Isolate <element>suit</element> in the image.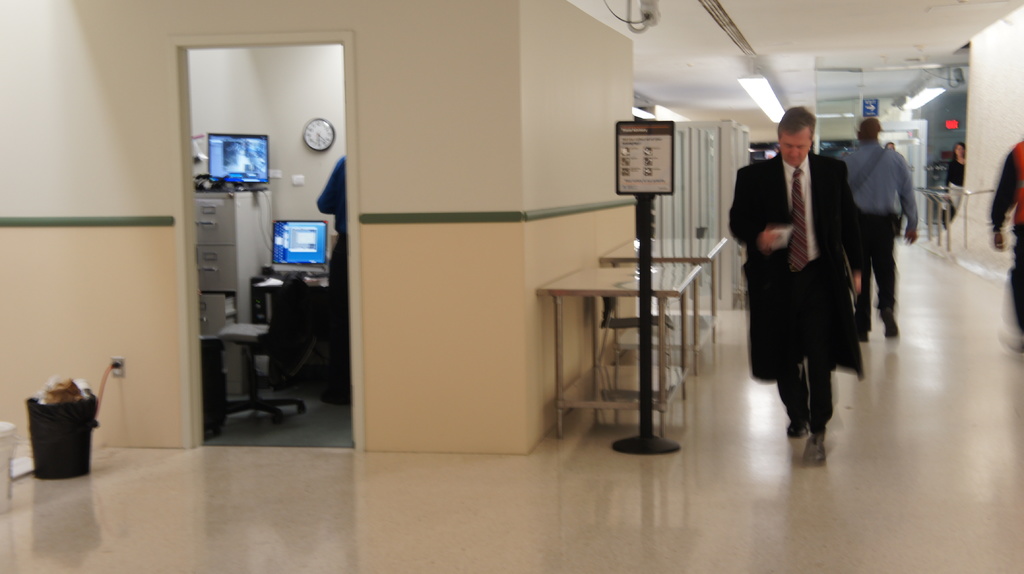
Isolated region: (x1=732, y1=154, x2=868, y2=383).
